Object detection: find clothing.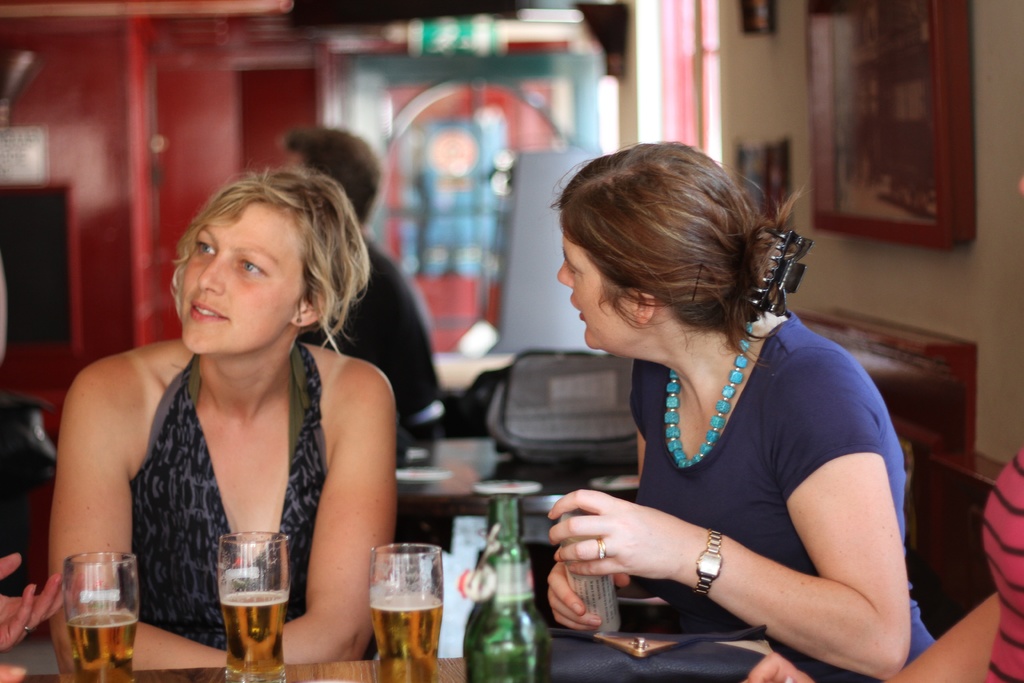
(128, 336, 333, 648).
